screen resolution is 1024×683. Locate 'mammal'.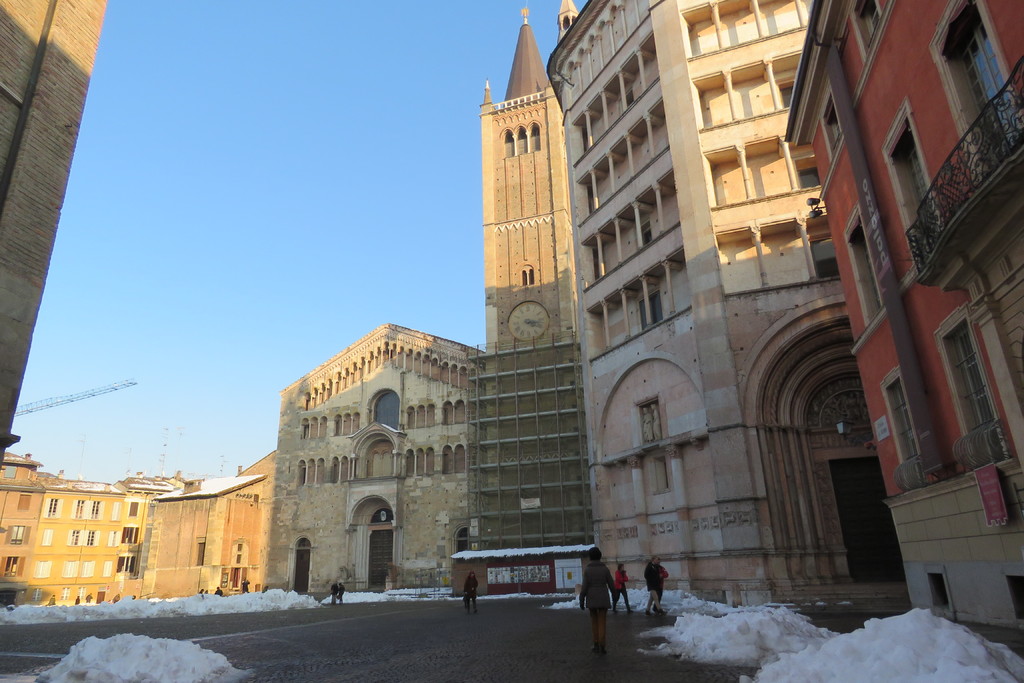
[74, 593, 83, 605].
